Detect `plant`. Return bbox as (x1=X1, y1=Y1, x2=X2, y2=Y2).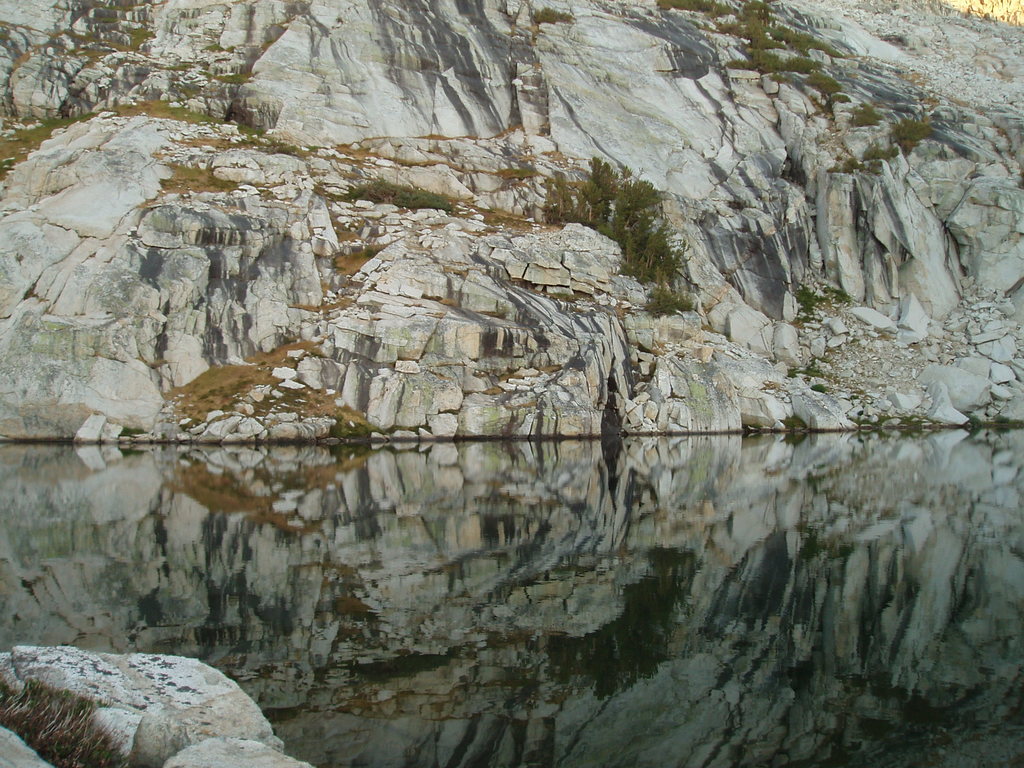
(x1=103, y1=103, x2=230, y2=120).
